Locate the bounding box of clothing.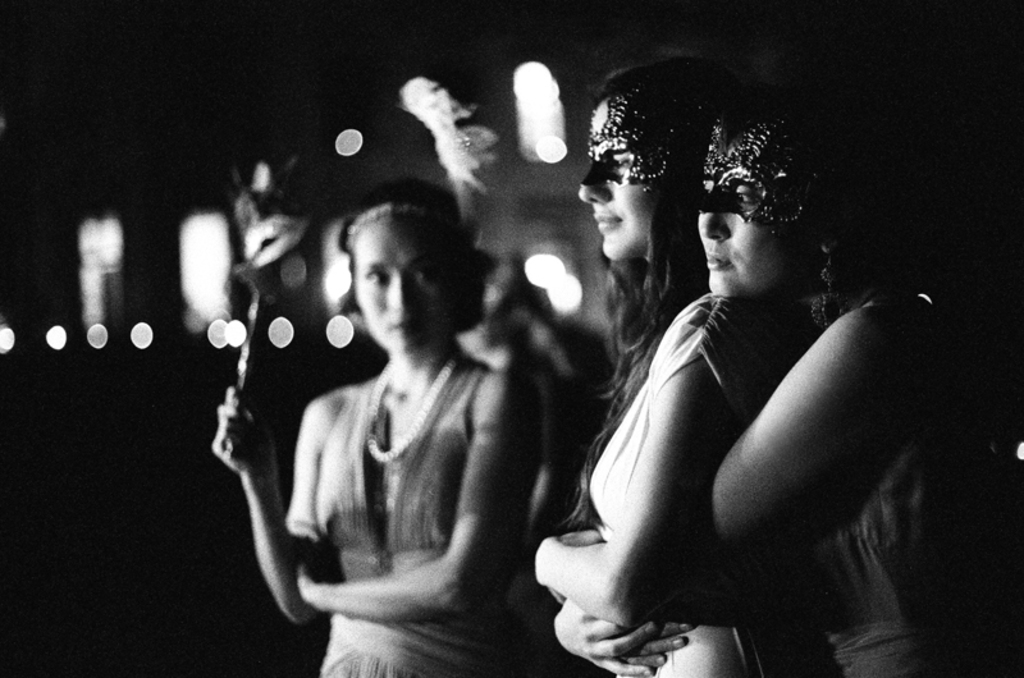
Bounding box: crop(812, 292, 991, 673).
